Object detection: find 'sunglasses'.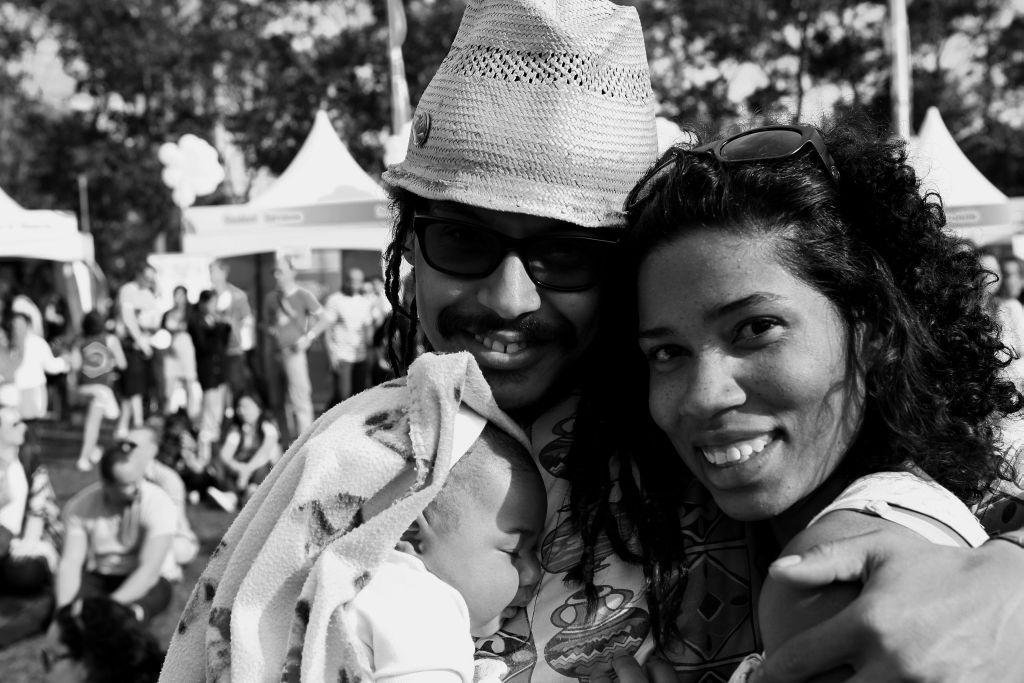
(x1=625, y1=127, x2=849, y2=207).
